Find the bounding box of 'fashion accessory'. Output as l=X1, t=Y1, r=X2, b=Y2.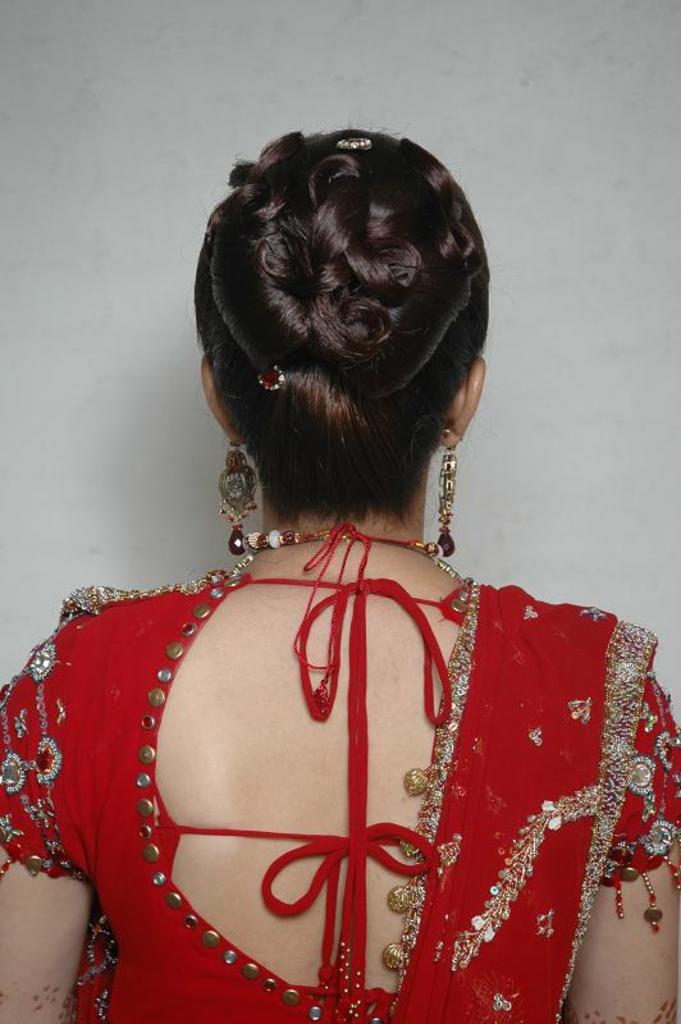
l=237, t=518, r=448, b=710.
